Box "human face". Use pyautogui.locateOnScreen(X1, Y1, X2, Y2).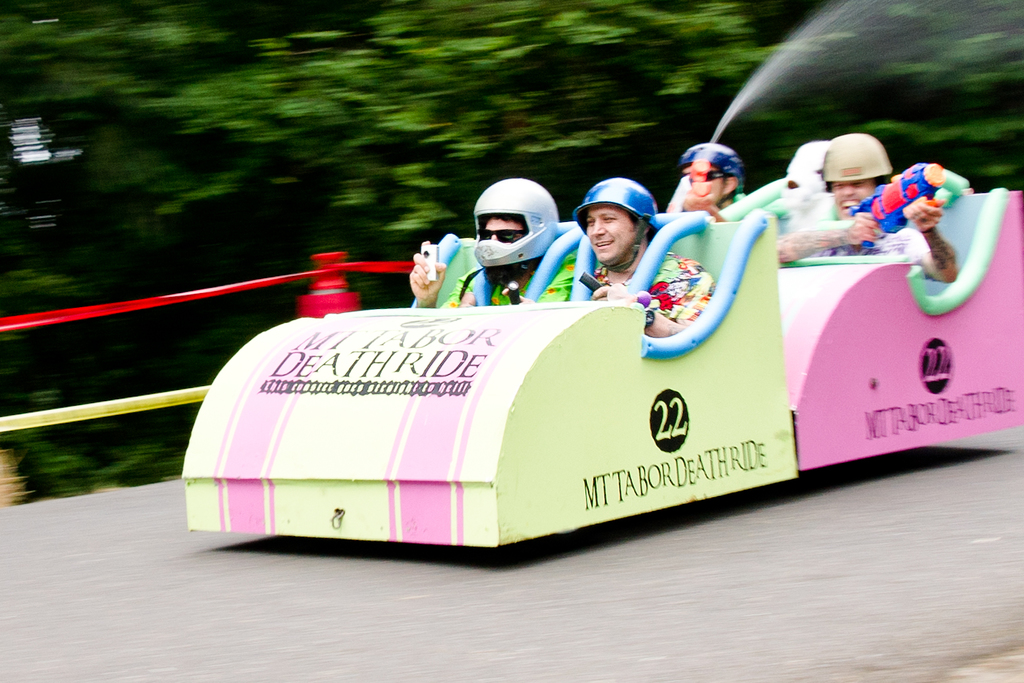
pyautogui.locateOnScreen(483, 214, 530, 247).
